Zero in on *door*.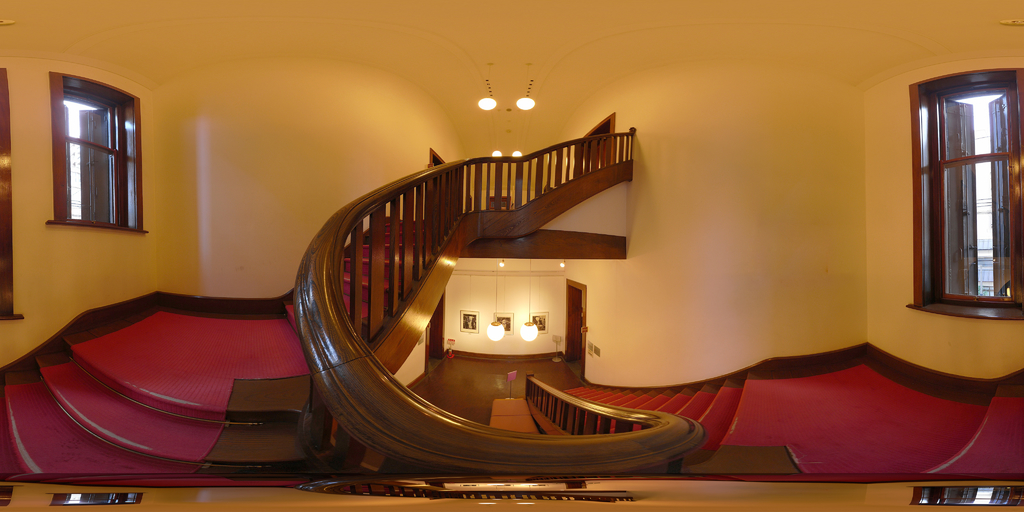
Zeroed in: <region>570, 290, 583, 364</region>.
